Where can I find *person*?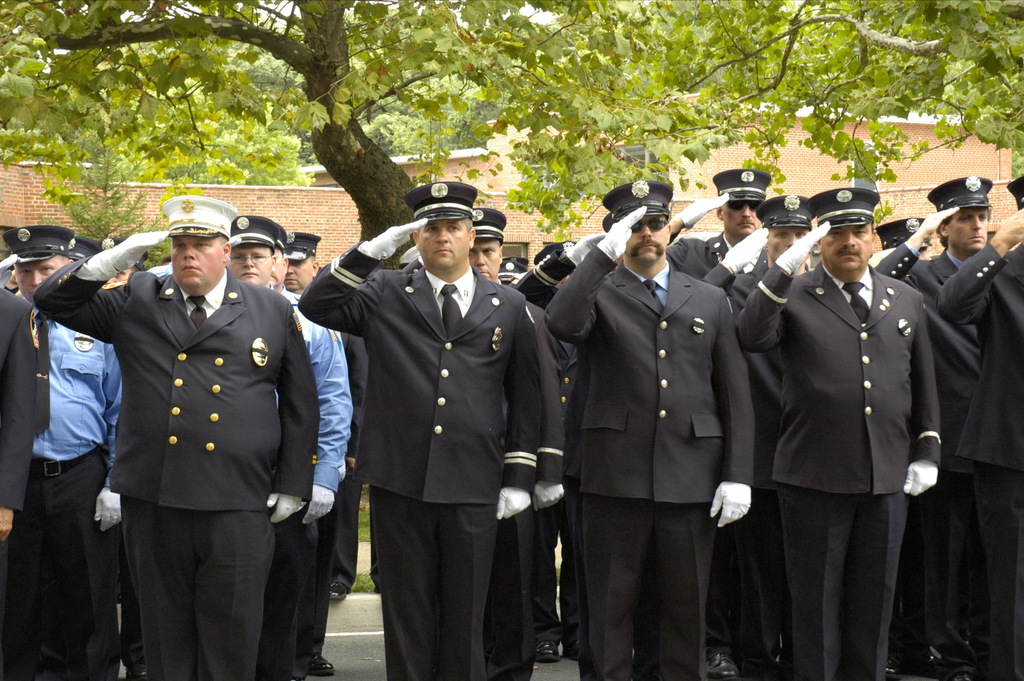
You can find it at select_region(931, 173, 1023, 680).
